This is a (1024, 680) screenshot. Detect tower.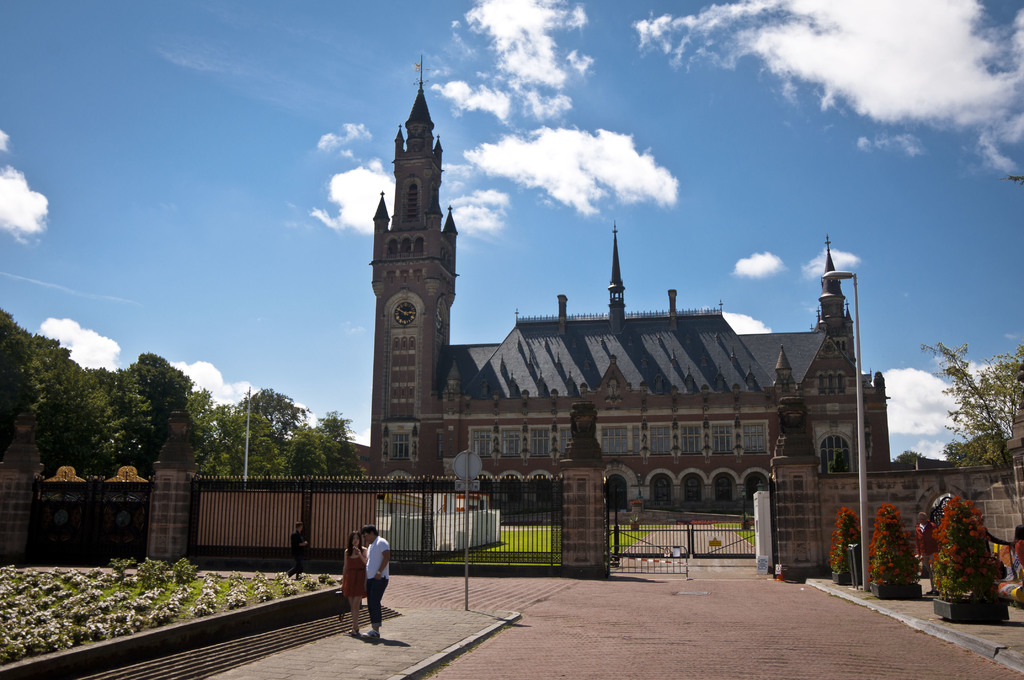
[817, 254, 861, 357].
